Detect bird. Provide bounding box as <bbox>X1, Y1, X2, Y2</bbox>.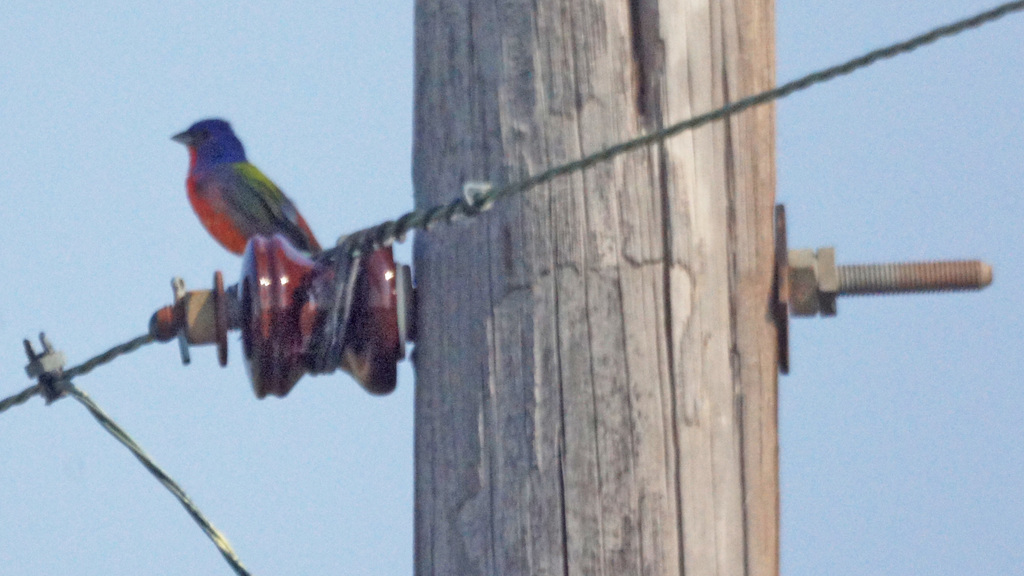
<bbox>163, 104, 334, 320</bbox>.
